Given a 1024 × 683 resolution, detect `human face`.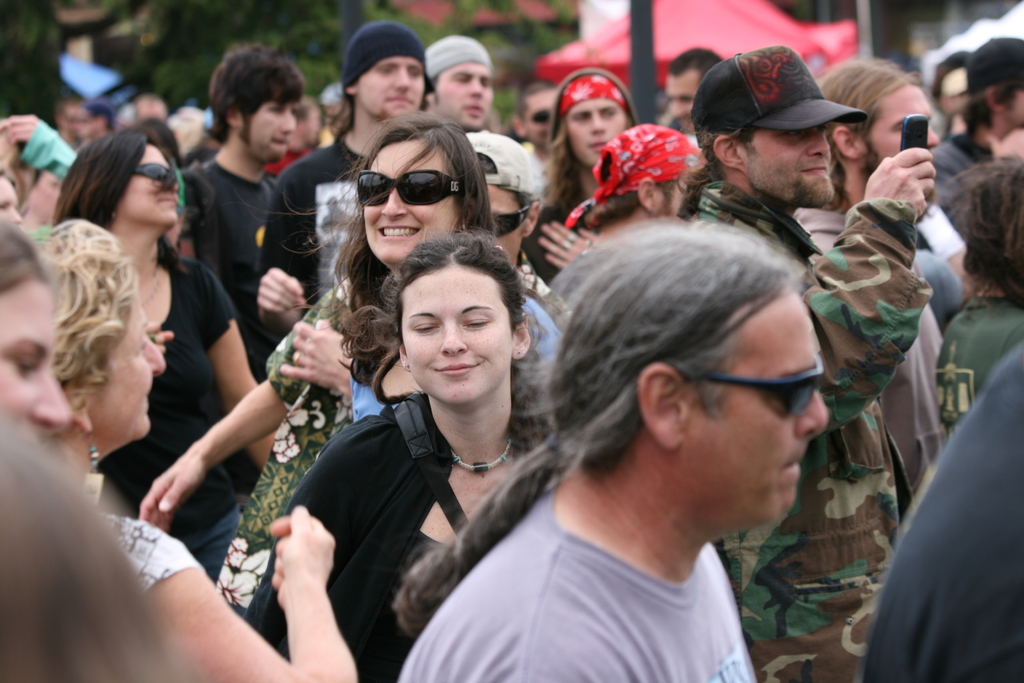
113/142/188/232.
